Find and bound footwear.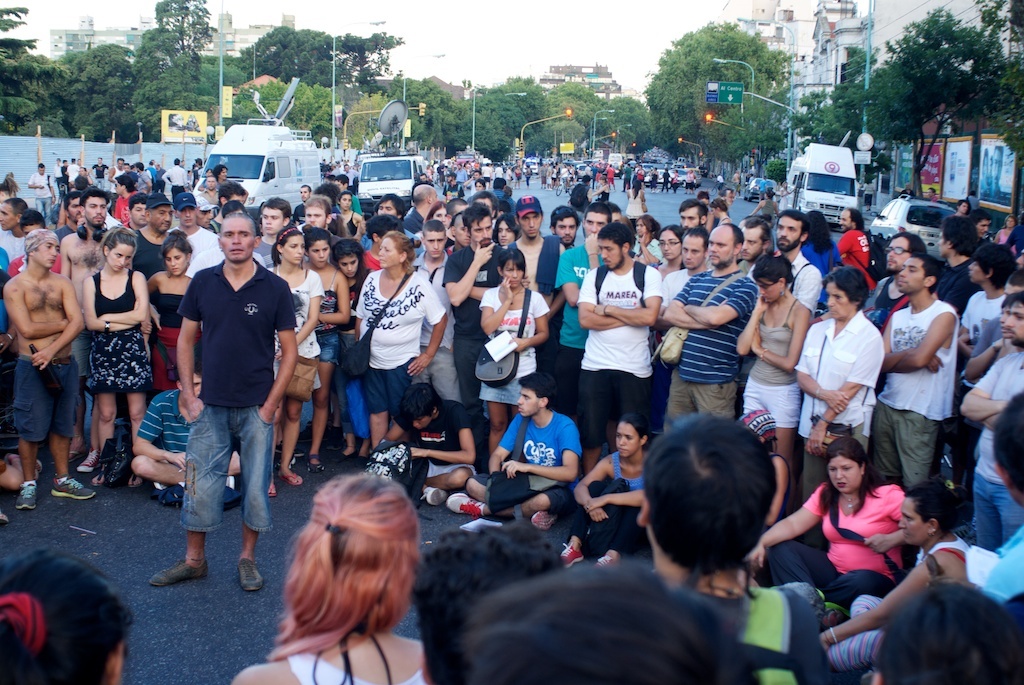
Bound: rect(163, 480, 186, 504).
